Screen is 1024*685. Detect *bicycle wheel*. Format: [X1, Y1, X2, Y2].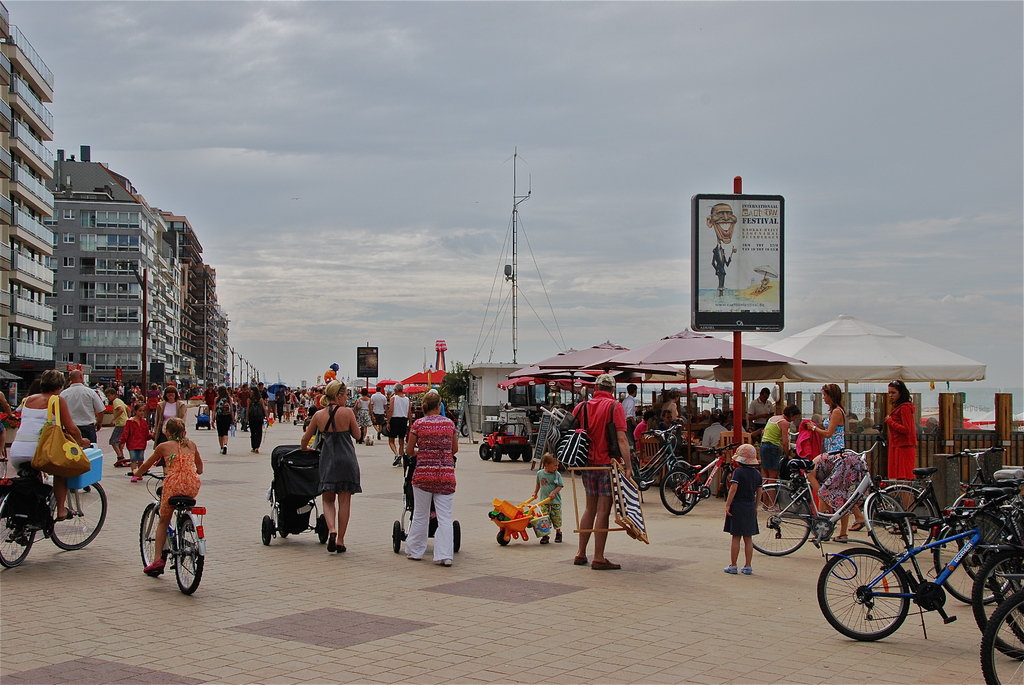
[980, 589, 1023, 684].
